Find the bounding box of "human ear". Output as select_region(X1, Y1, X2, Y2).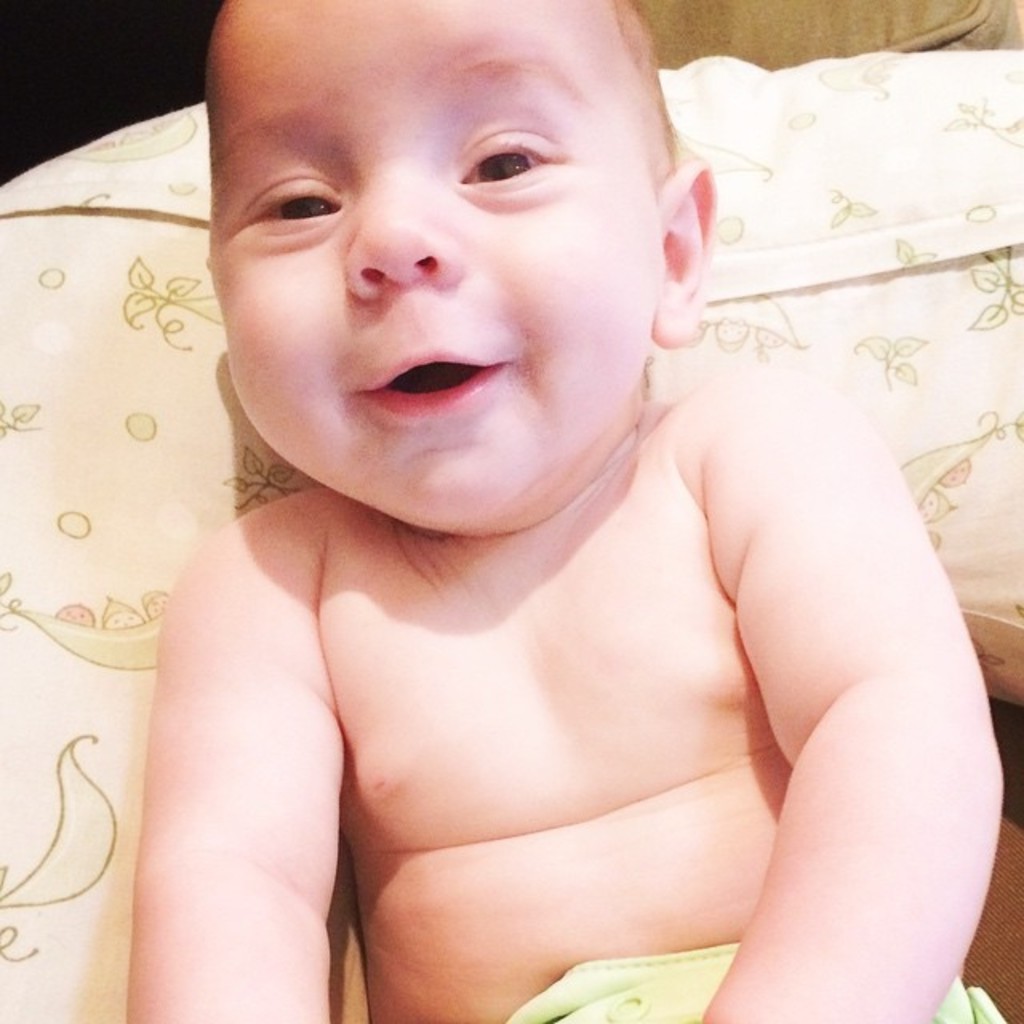
select_region(653, 157, 720, 341).
